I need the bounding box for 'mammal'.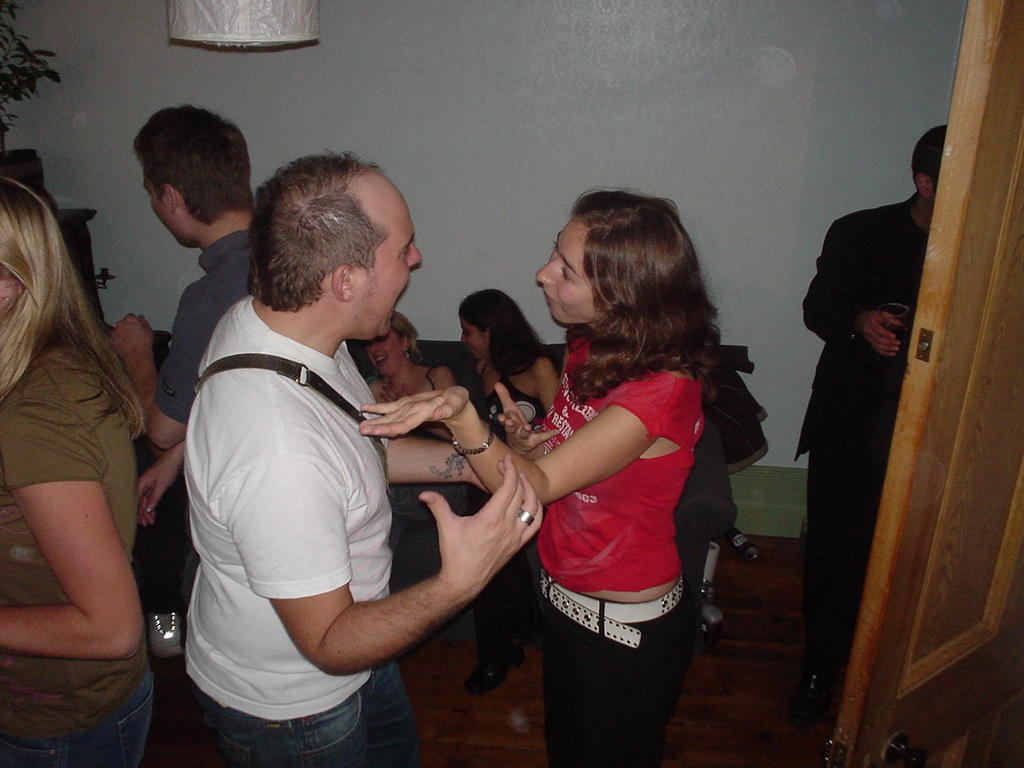
Here it is: BBox(795, 122, 952, 728).
